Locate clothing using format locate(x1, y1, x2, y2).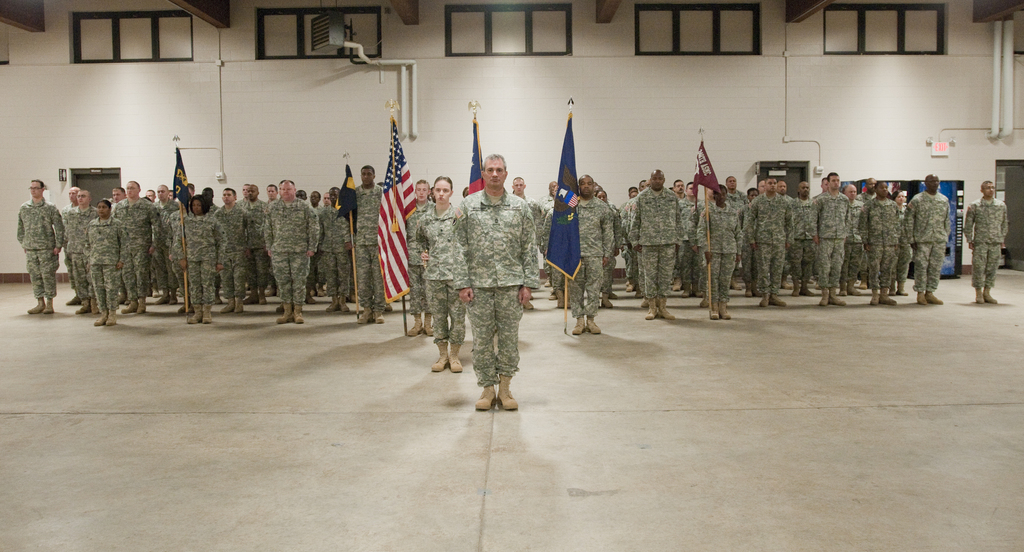
locate(63, 202, 96, 296).
